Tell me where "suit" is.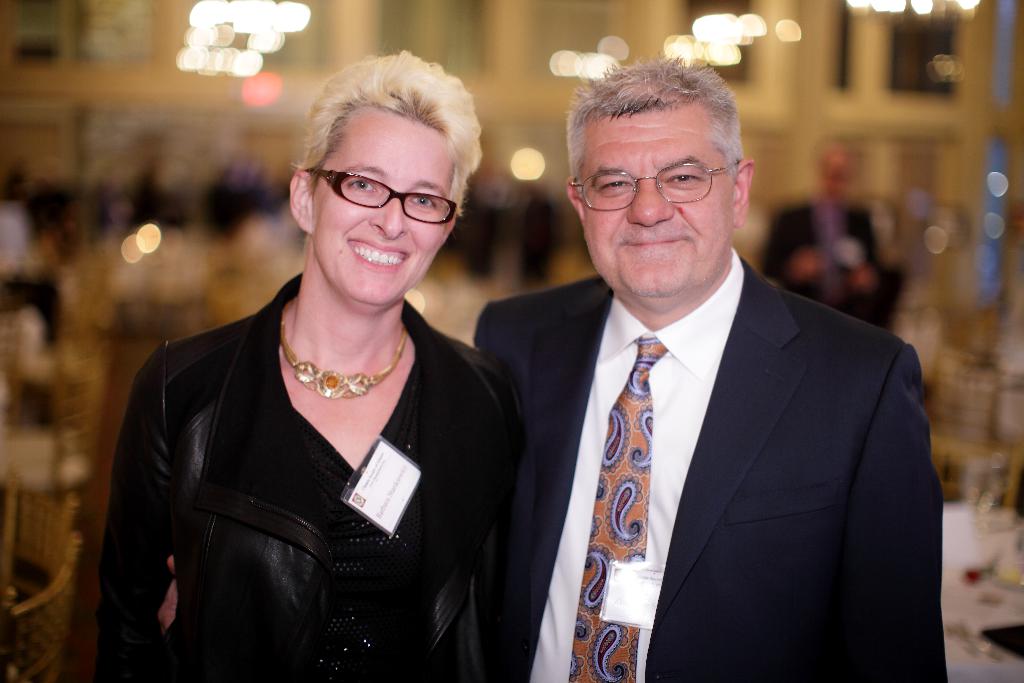
"suit" is at crop(468, 257, 947, 682).
